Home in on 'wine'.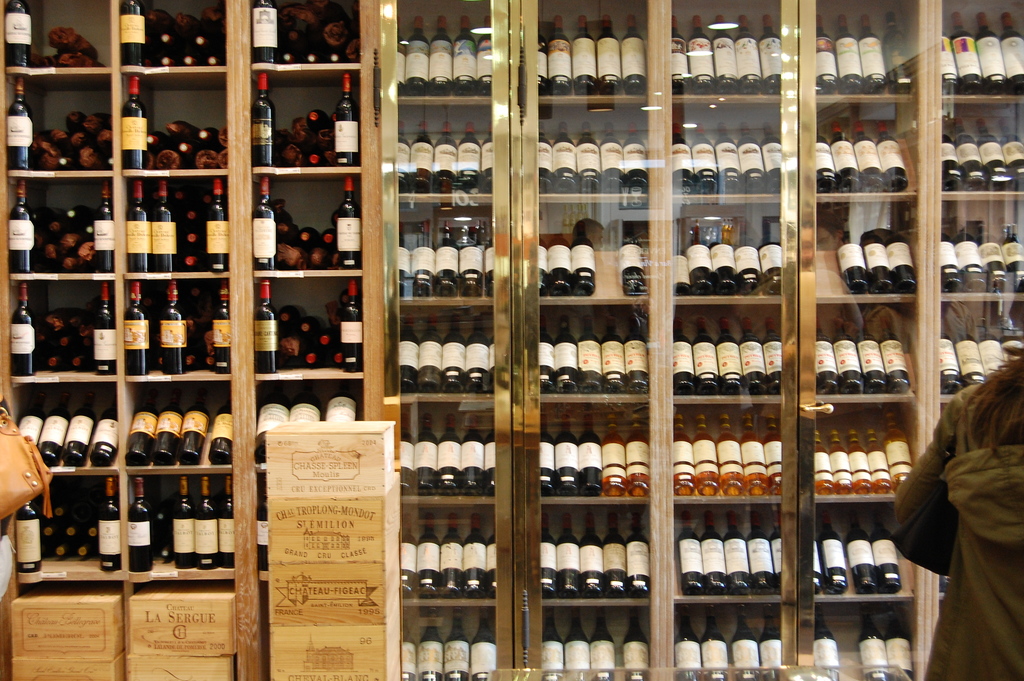
Homed in at bbox=[982, 227, 1009, 290].
